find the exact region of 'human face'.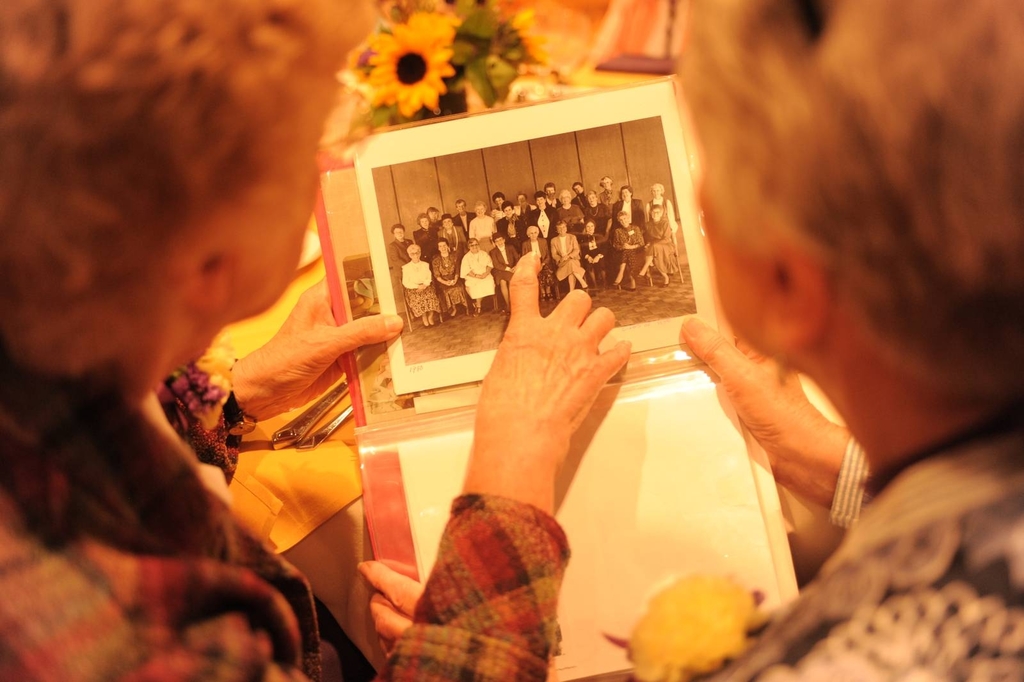
Exact region: bbox=(621, 190, 630, 201).
